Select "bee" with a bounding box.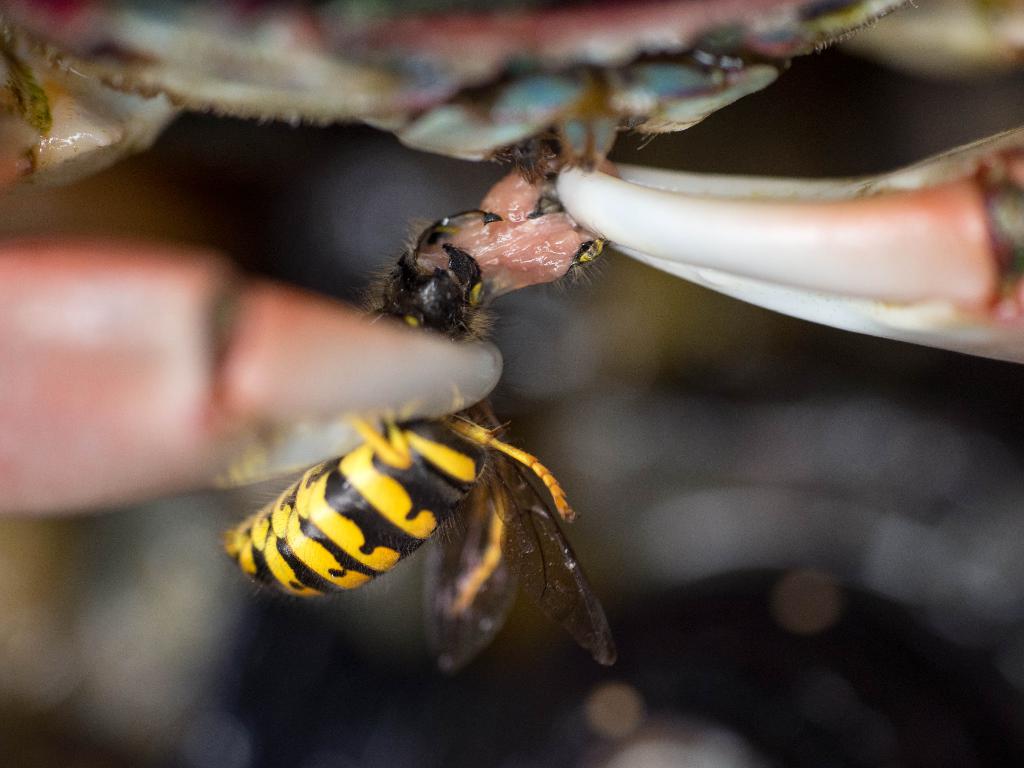
{"left": 199, "top": 372, "right": 609, "bottom": 676}.
